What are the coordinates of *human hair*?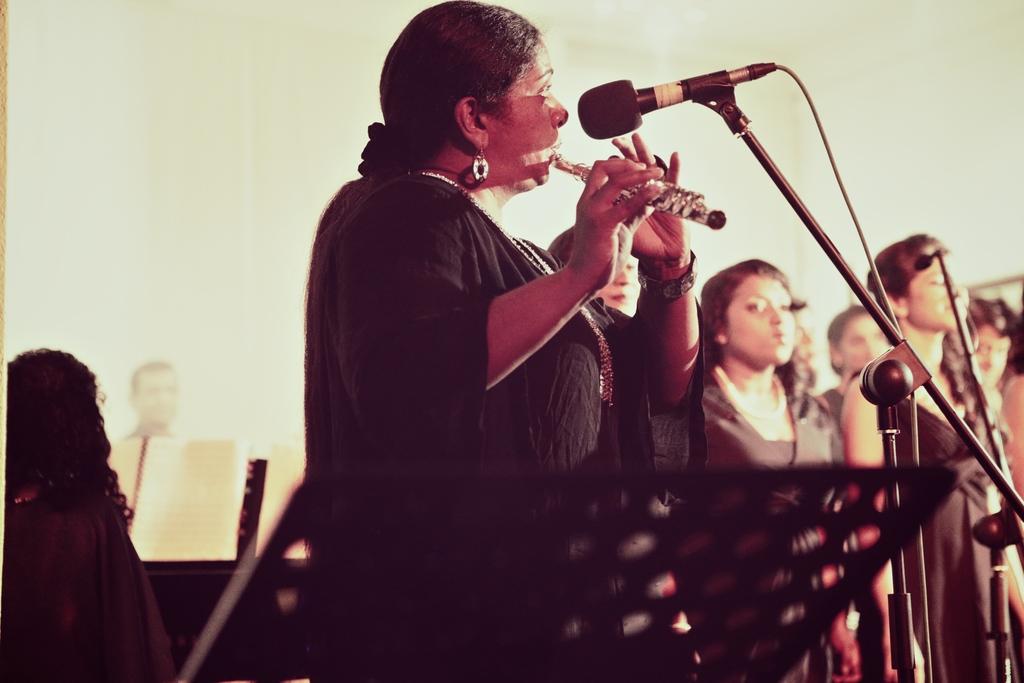
box(547, 226, 578, 265).
